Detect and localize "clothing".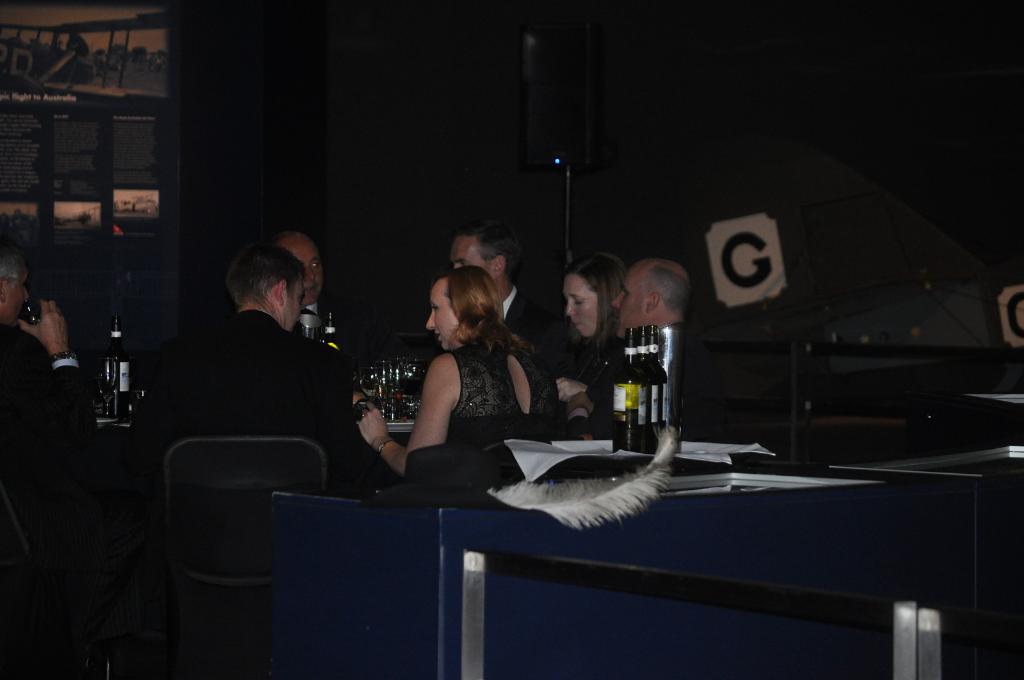
Localized at box=[503, 281, 556, 382].
